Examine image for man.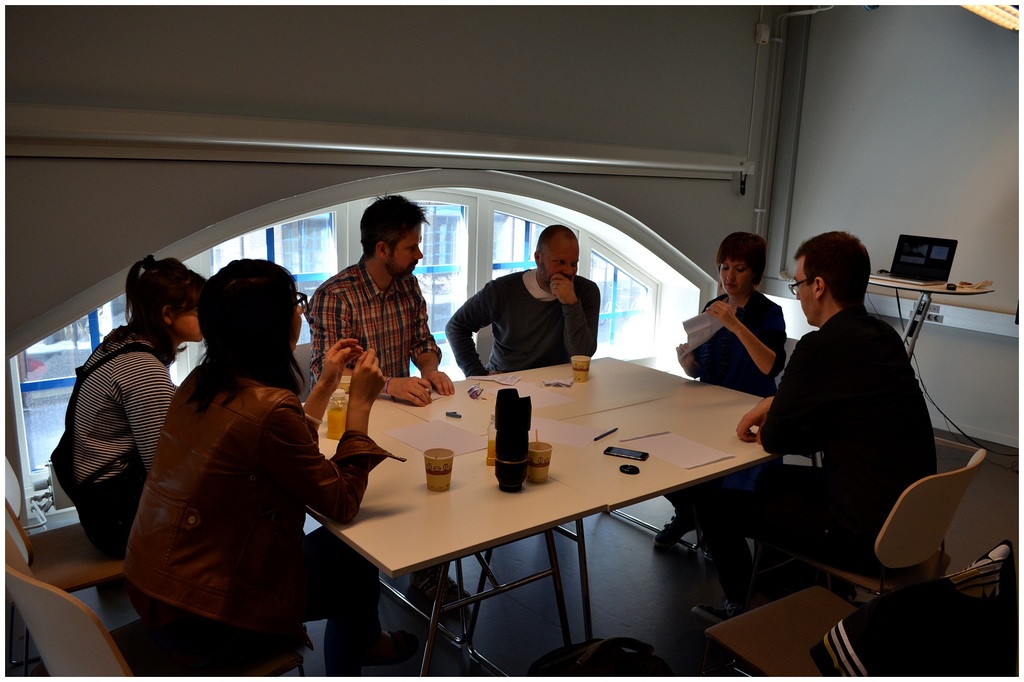
Examination result: (x1=440, y1=221, x2=602, y2=378).
